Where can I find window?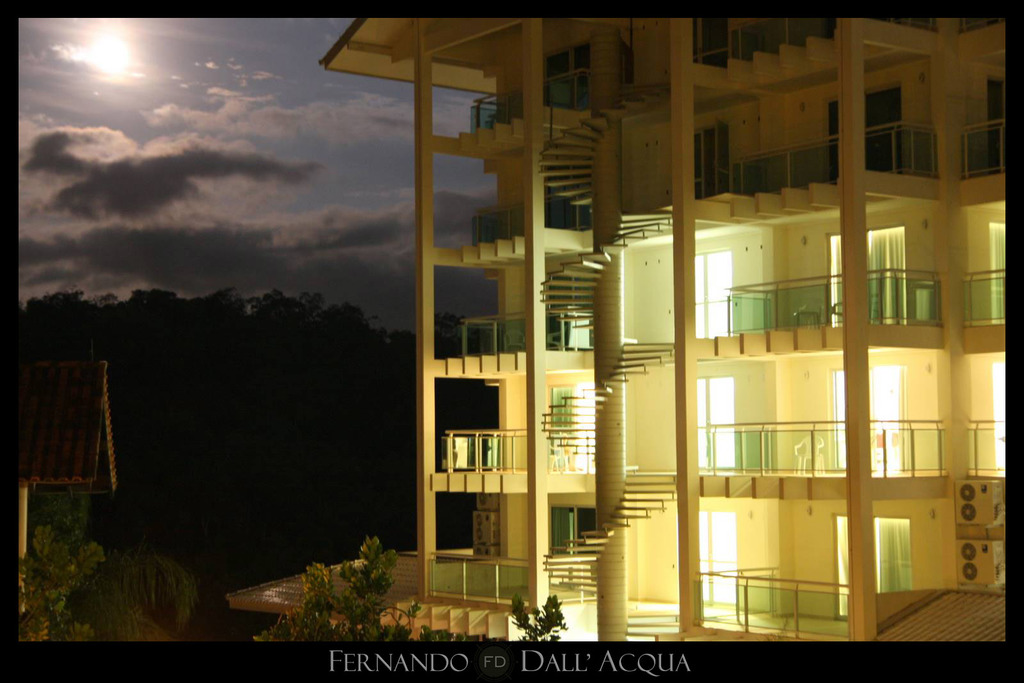
You can find it at 549 382 573 437.
